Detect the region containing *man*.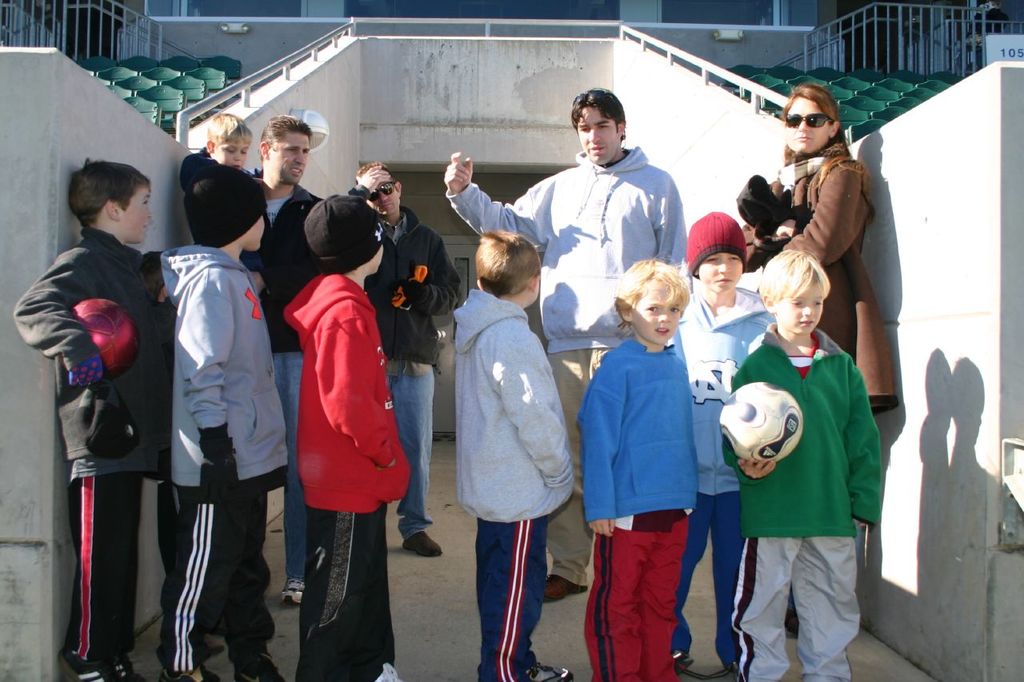
box=[234, 111, 330, 607].
